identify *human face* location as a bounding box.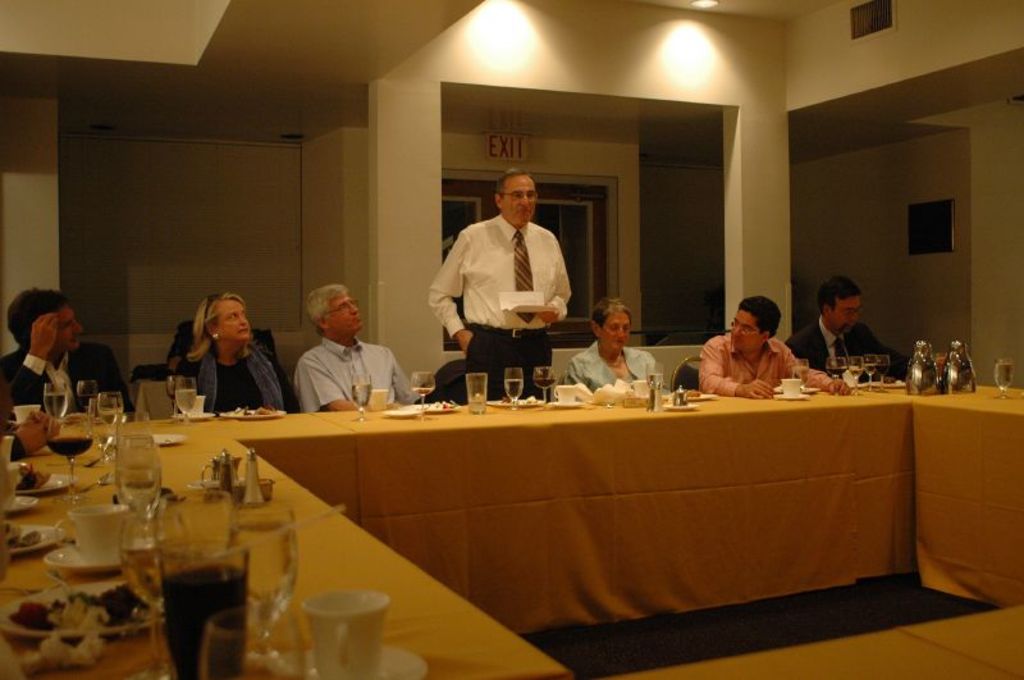
{"x1": 604, "y1": 312, "x2": 628, "y2": 353}.
